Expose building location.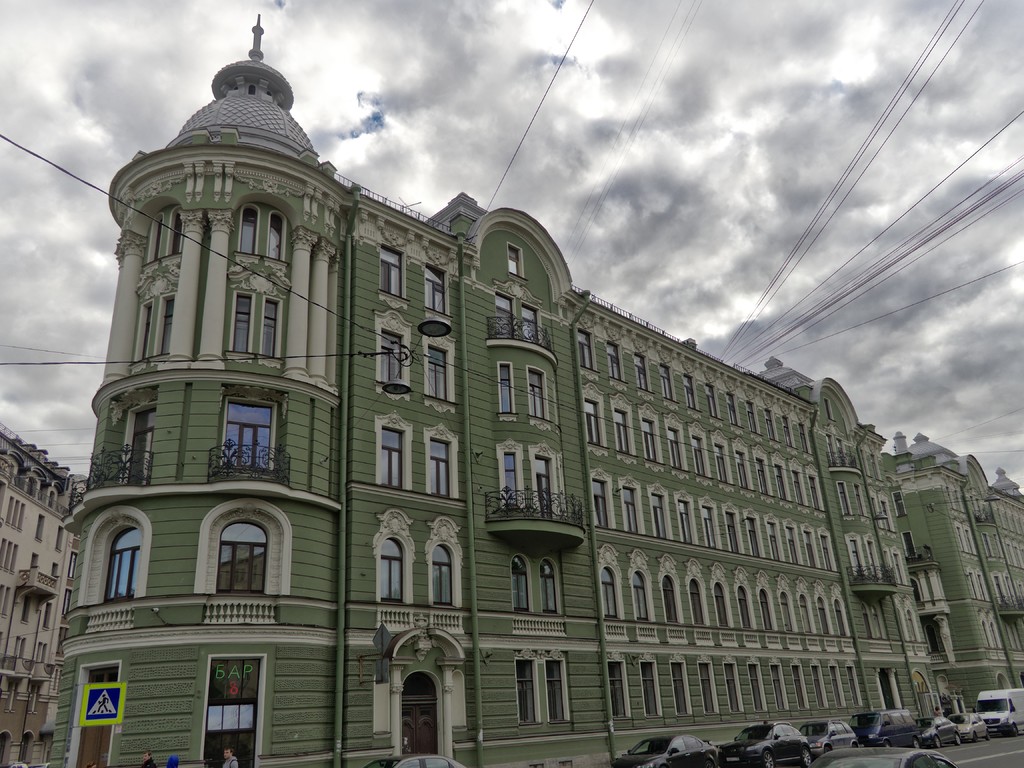
Exposed at (0, 428, 90, 767).
